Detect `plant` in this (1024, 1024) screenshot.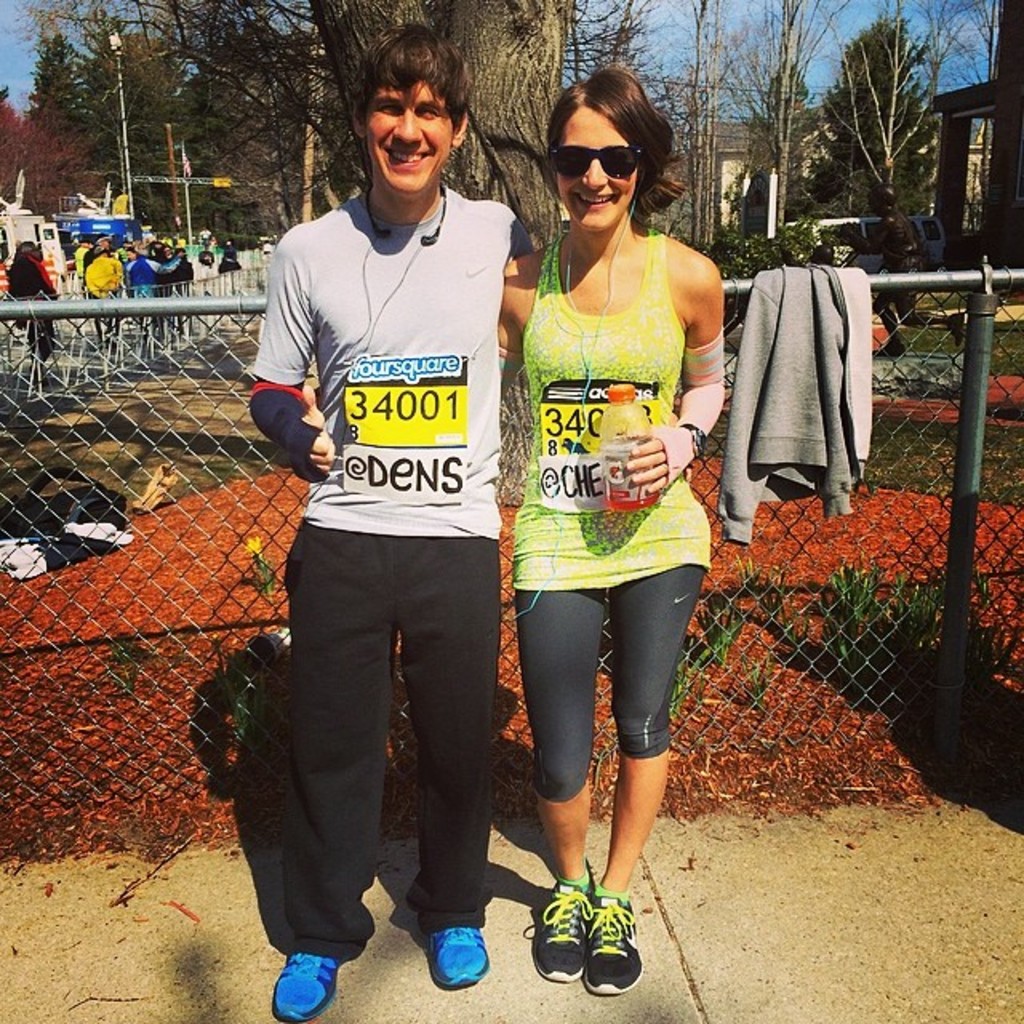
Detection: rect(738, 558, 797, 626).
